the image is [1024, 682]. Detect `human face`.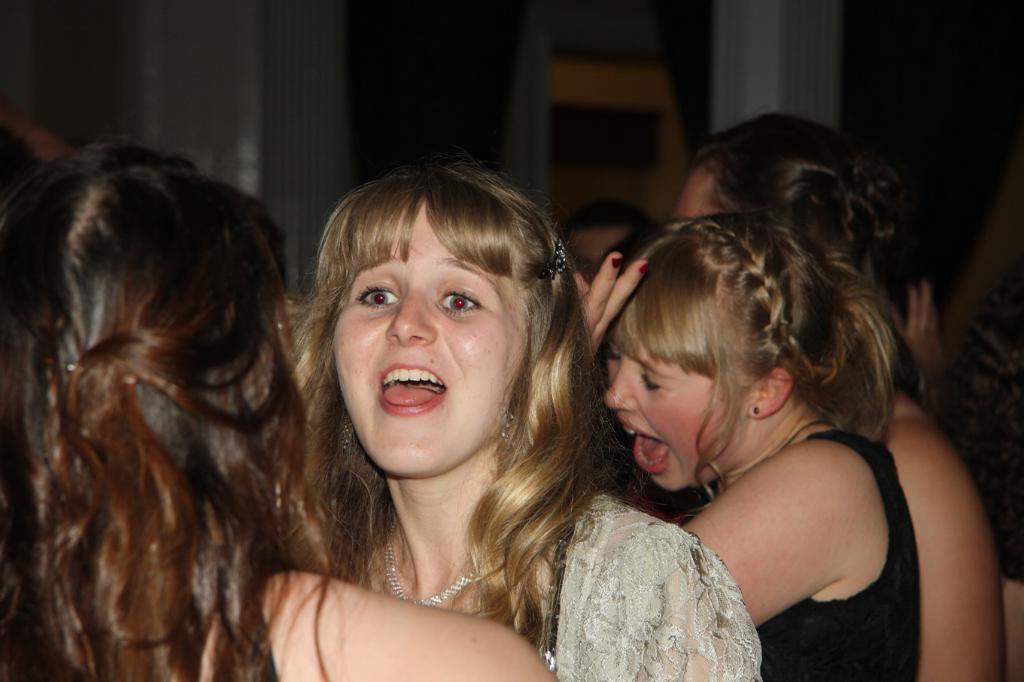
Detection: <region>598, 320, 754, 485</region>.
